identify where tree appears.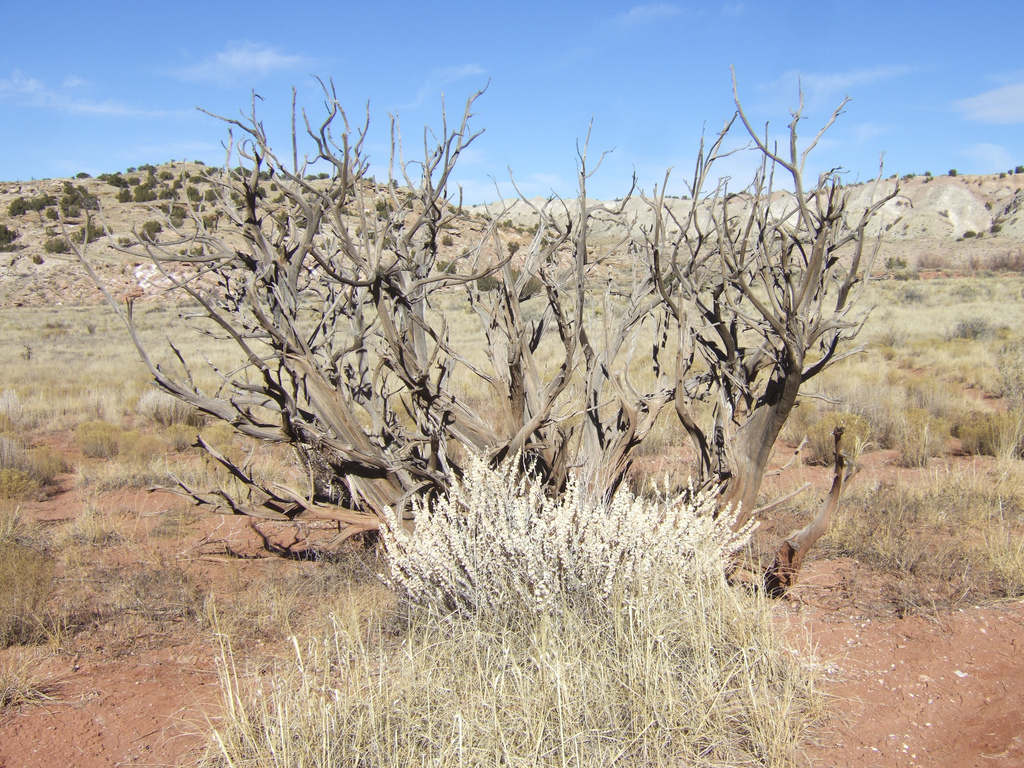
Appears at [left=961, top=228, right=977, bottom=238].
